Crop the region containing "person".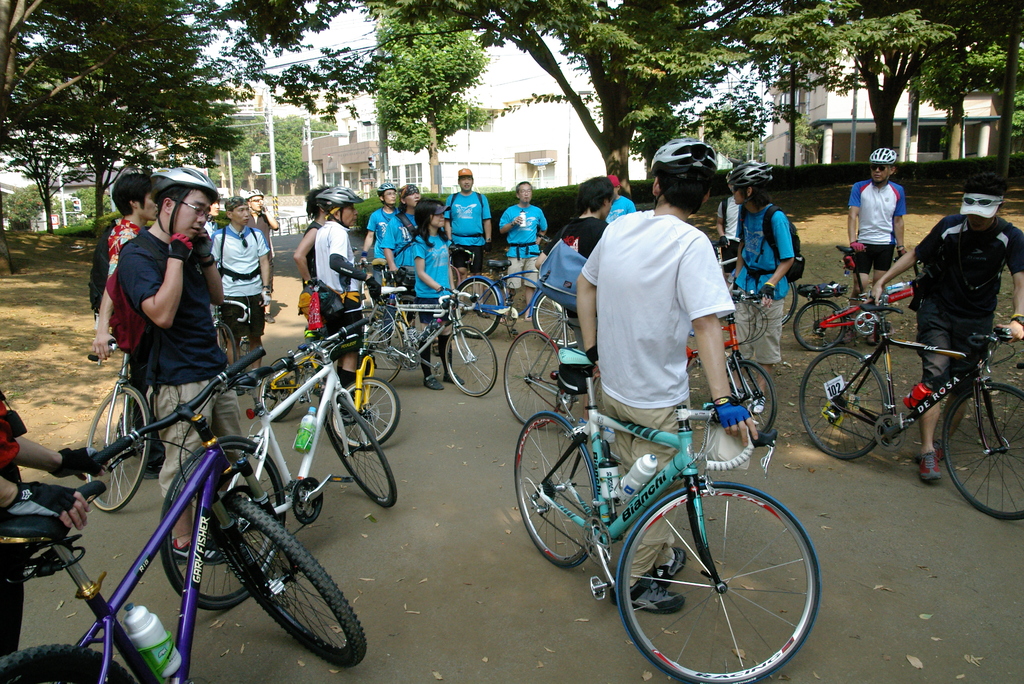
Crop region: [left=379, top=185, right=420, bottom=269].
